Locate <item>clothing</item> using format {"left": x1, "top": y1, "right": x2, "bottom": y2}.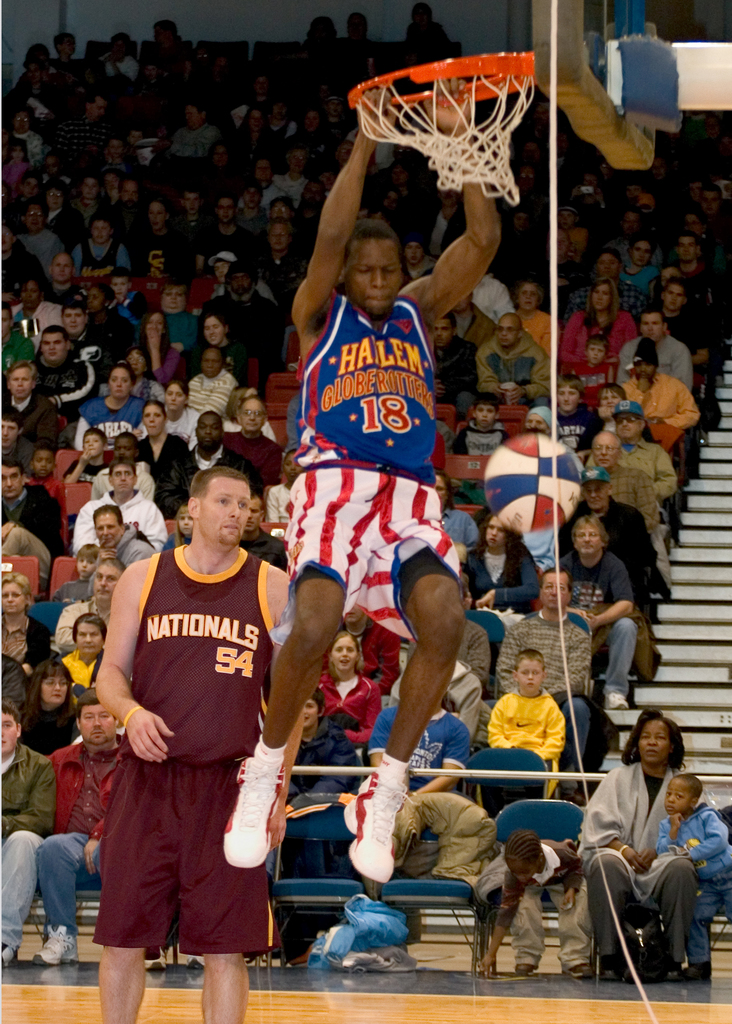
{"left": 419, "top": 199, "right": 468, "bottom": 257}.
